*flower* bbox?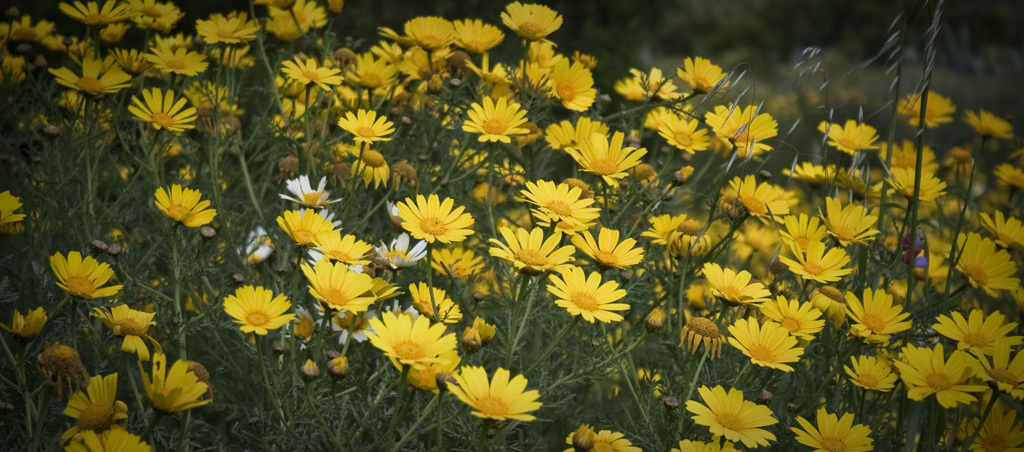
[35, 343, 81, 390]
